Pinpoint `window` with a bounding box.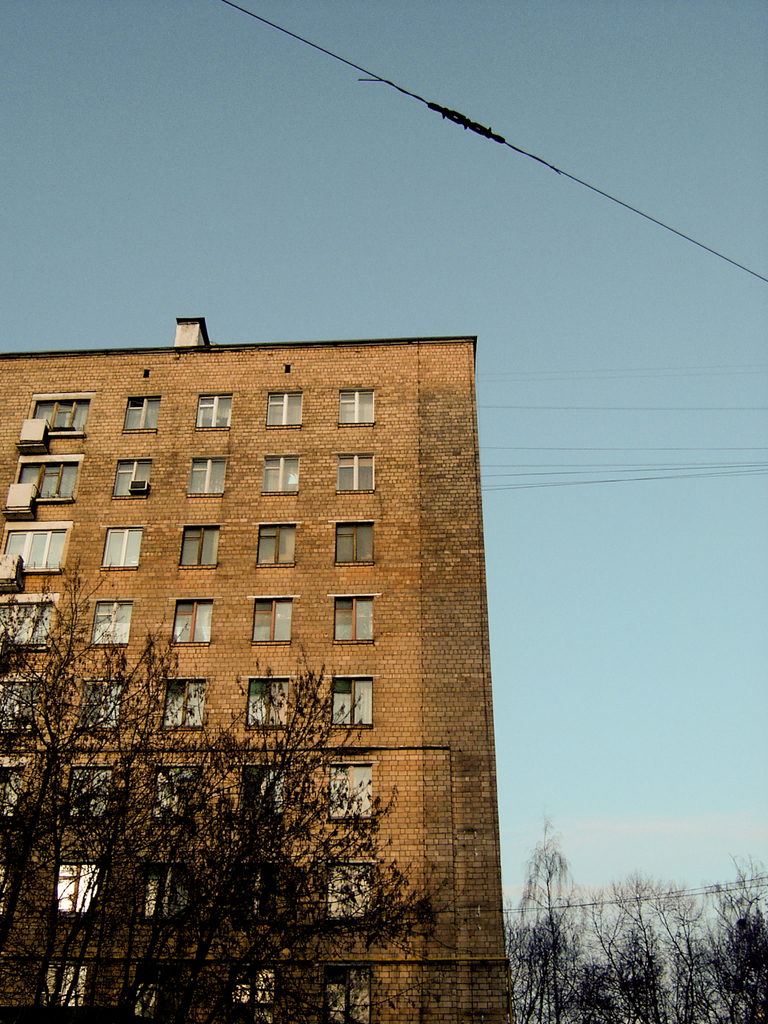
<bbox>234, 970, 280, 1022</bbox>.
